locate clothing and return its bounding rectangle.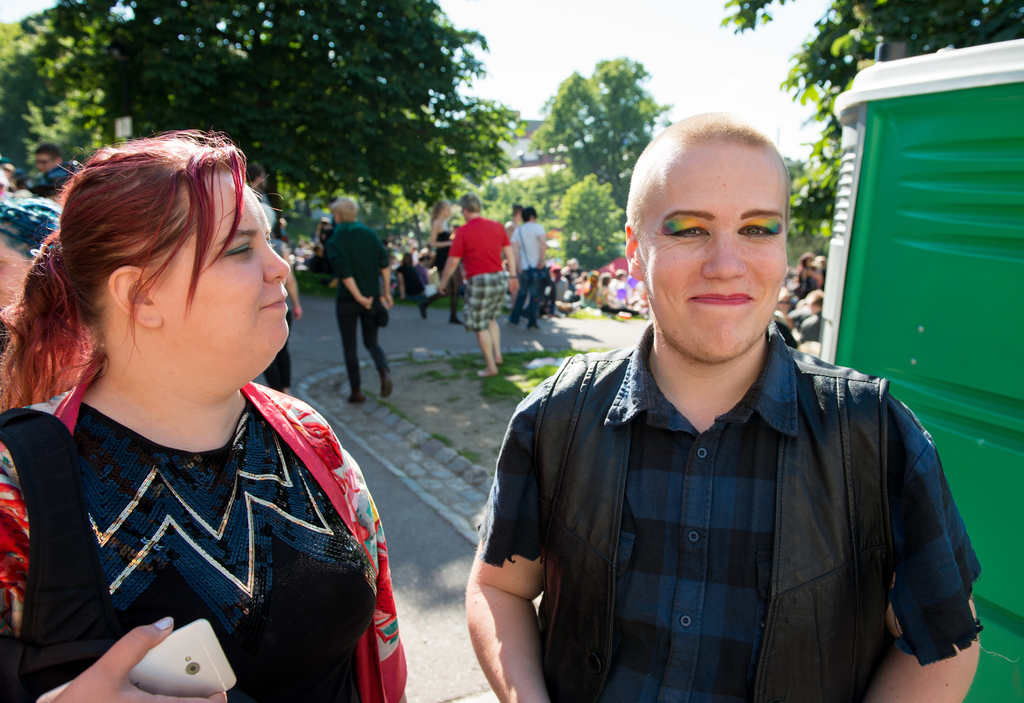
select_region(802, 309, 818, 339).
